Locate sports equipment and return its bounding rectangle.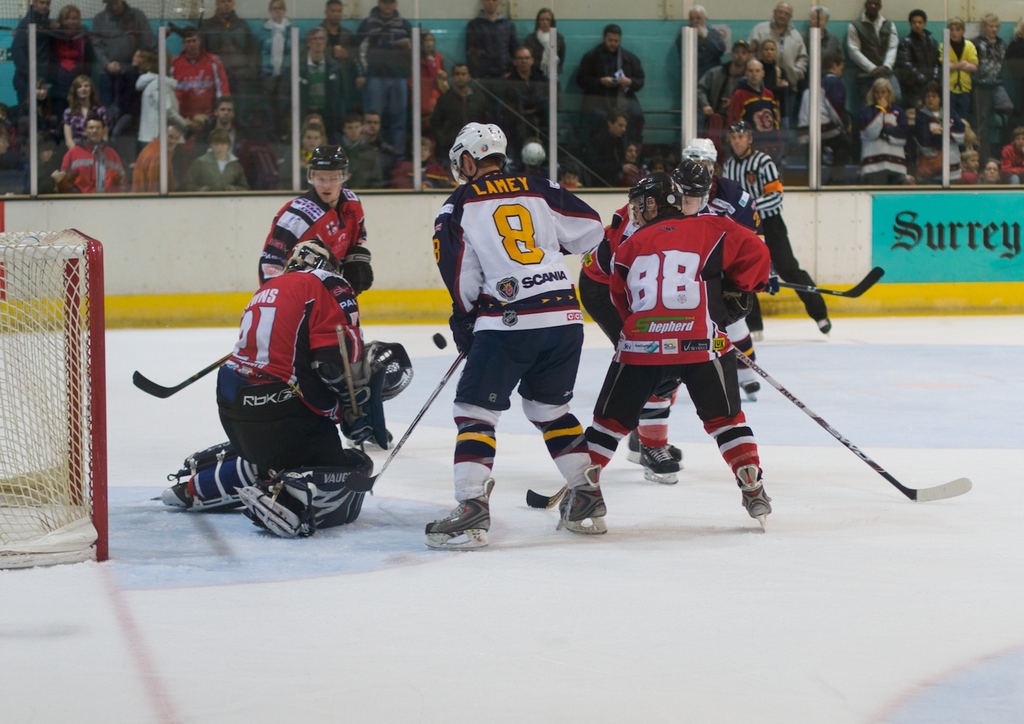
locate(342, 401, 390, 446).
